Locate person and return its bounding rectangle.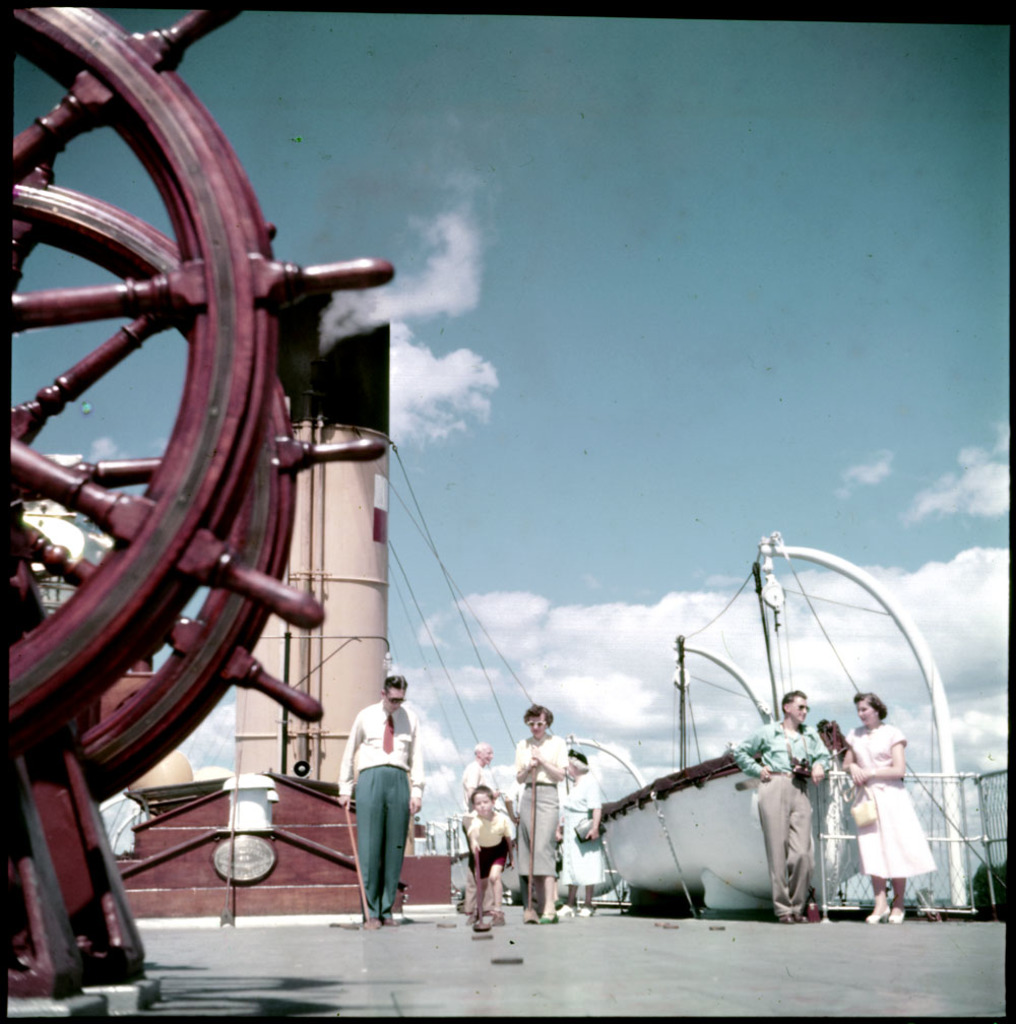
left=820, top=717, right=851, bottom=907.
